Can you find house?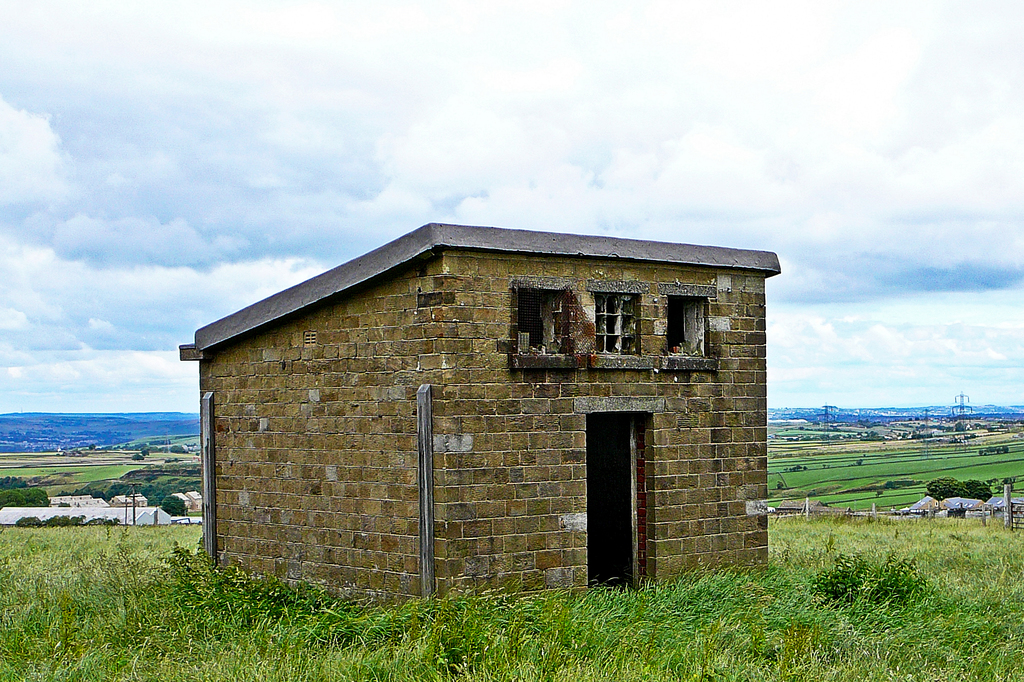
Yes, bounding box: BBox(174, 209, 796, 615).
